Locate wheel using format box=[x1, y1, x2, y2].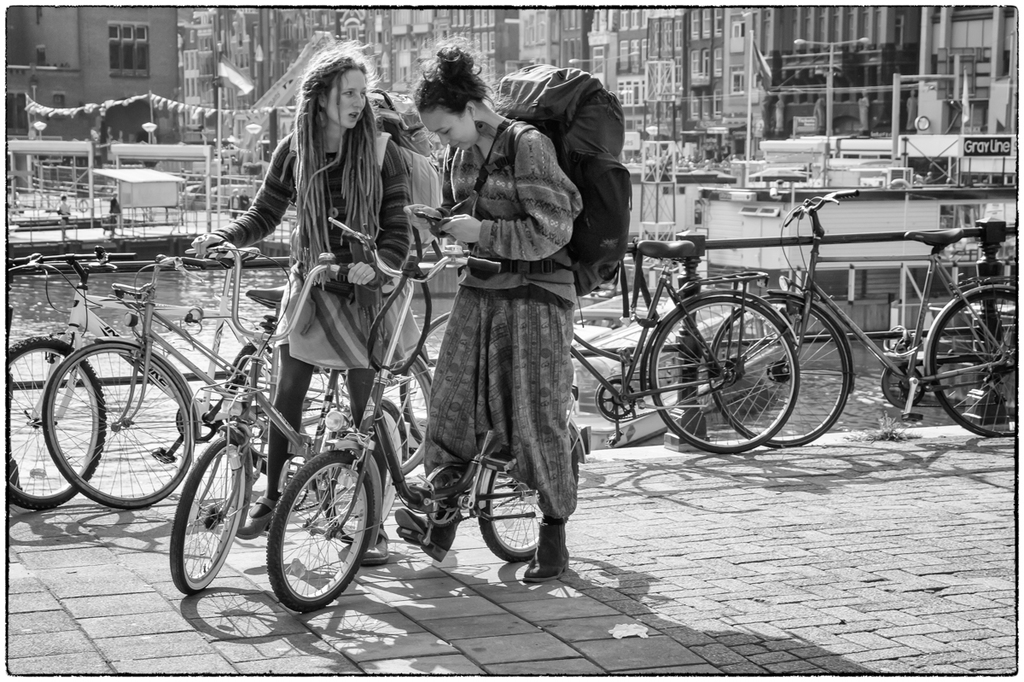
box=[476, 445, 579, 563].
